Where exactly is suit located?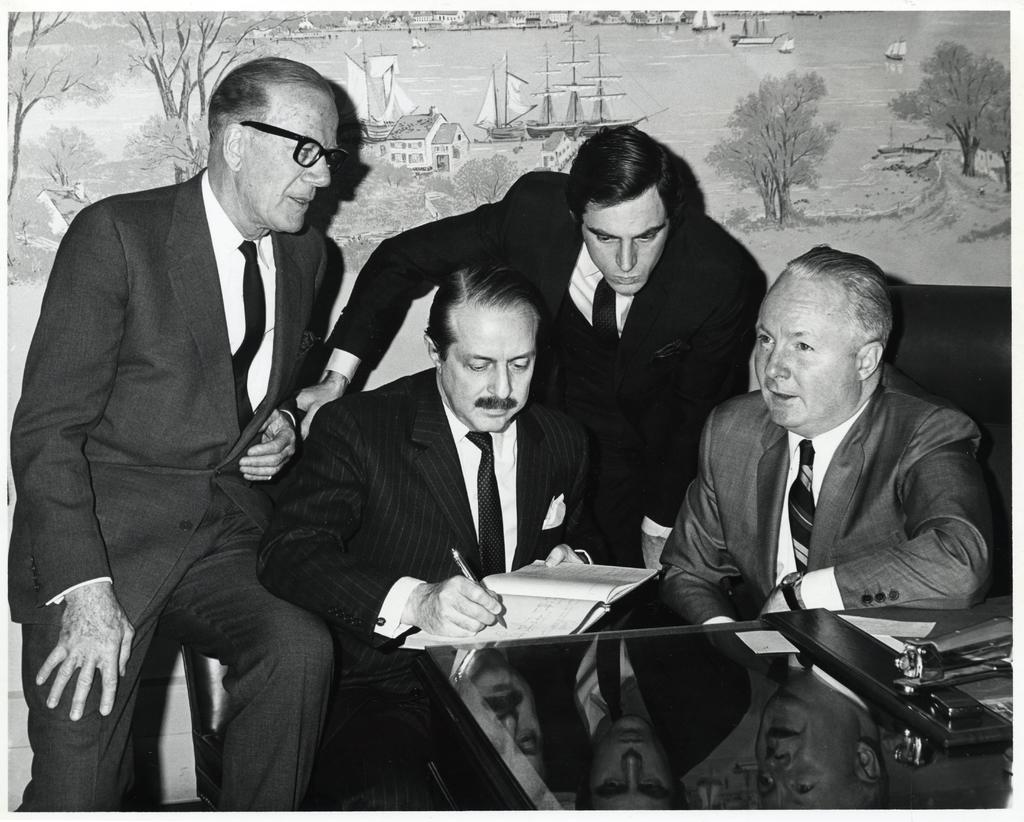
Its bounding box is select_region(322, 173, 765, 566).
